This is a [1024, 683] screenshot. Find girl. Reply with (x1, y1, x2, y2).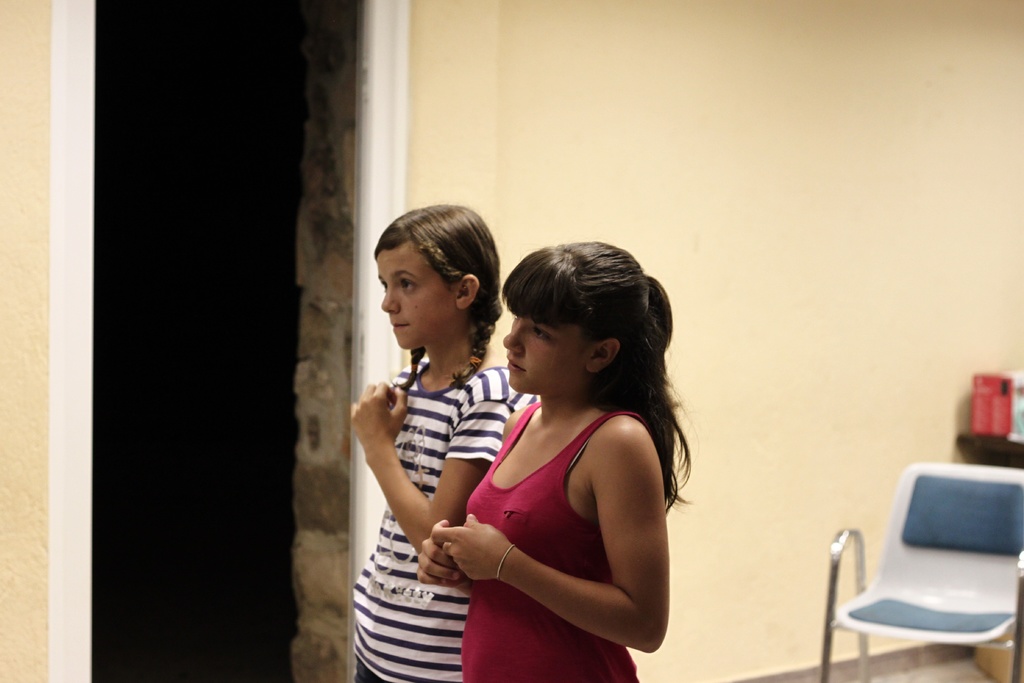
(349, 209, 539, 682).
